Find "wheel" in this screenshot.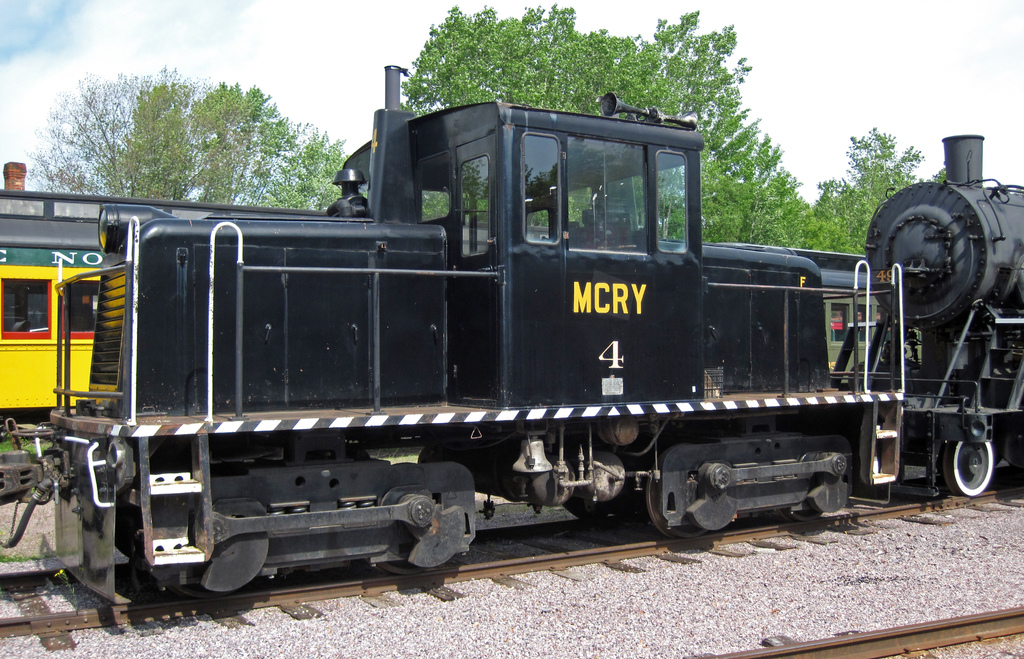
The bounding box for "wheel" is region(646, 454, 709, 540).
